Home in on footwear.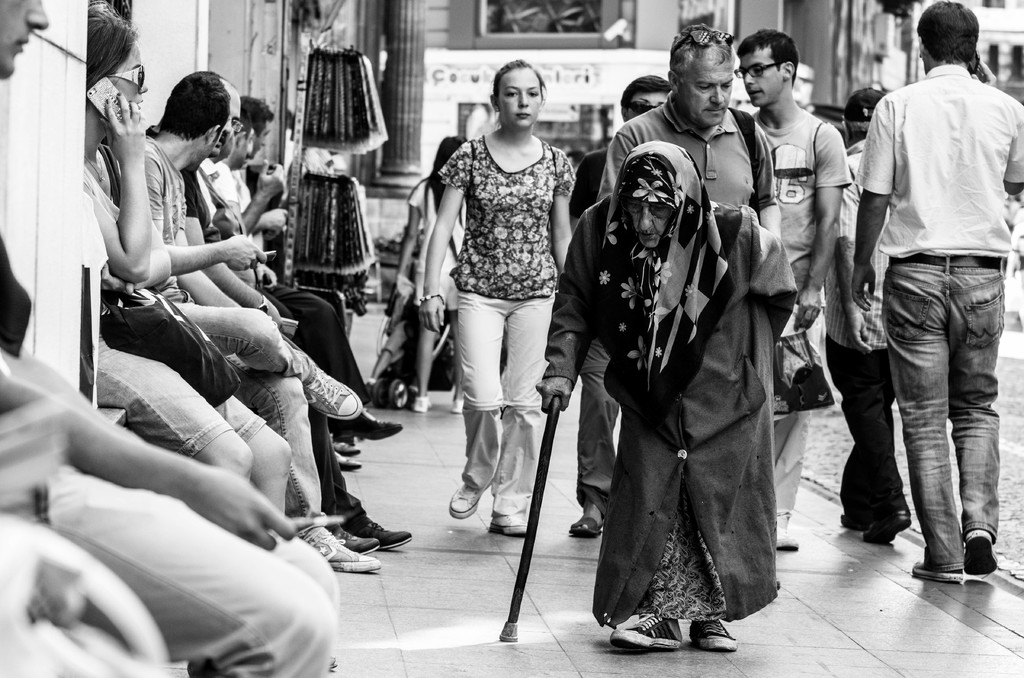
Homed in at 861, 511, 915, 545.
